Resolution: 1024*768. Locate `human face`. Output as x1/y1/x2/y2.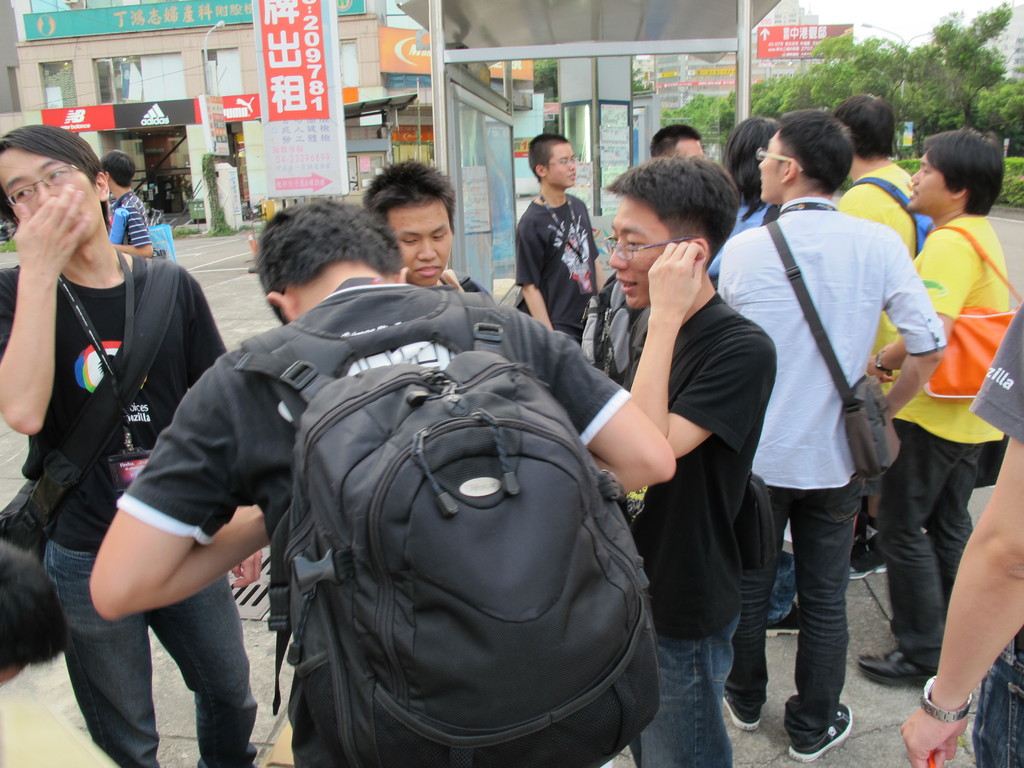
670/134/710/159.
